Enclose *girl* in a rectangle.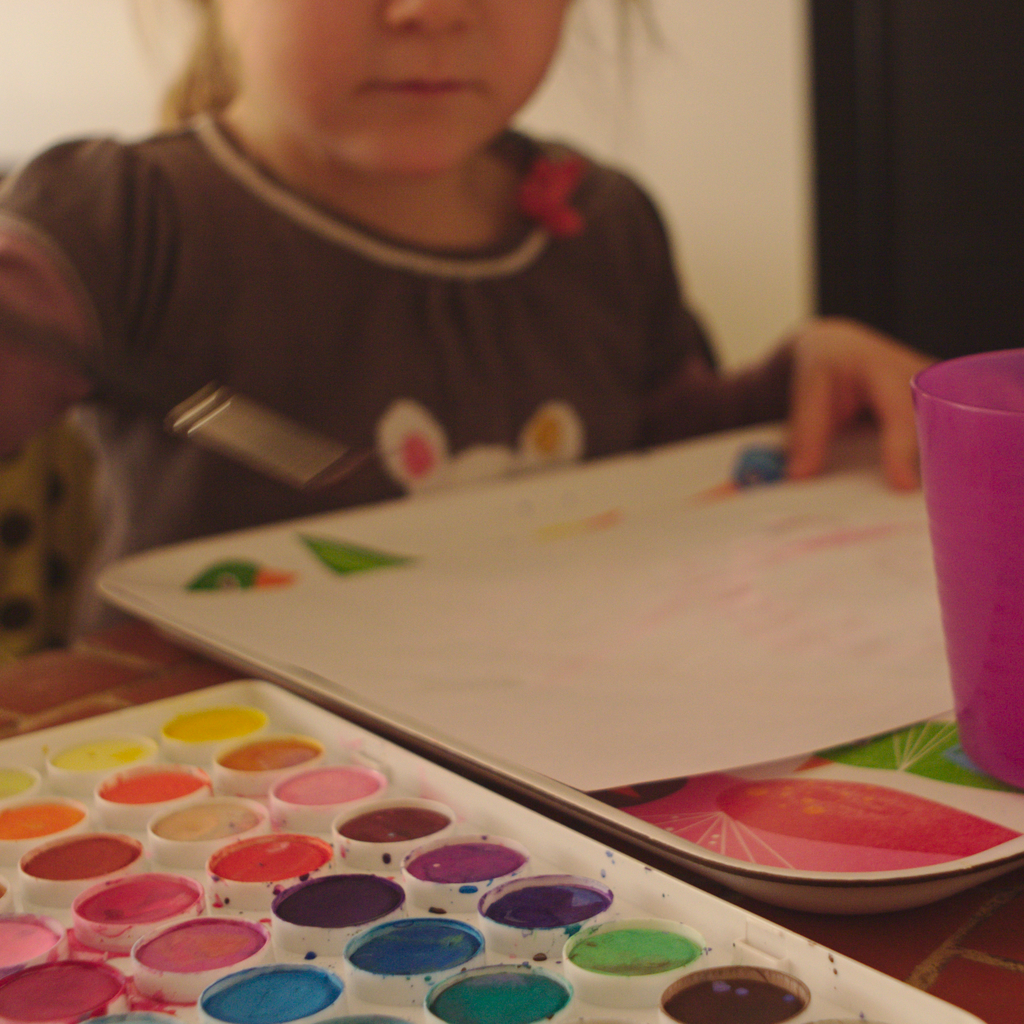
bbox=(0, 0, 928, 664).
